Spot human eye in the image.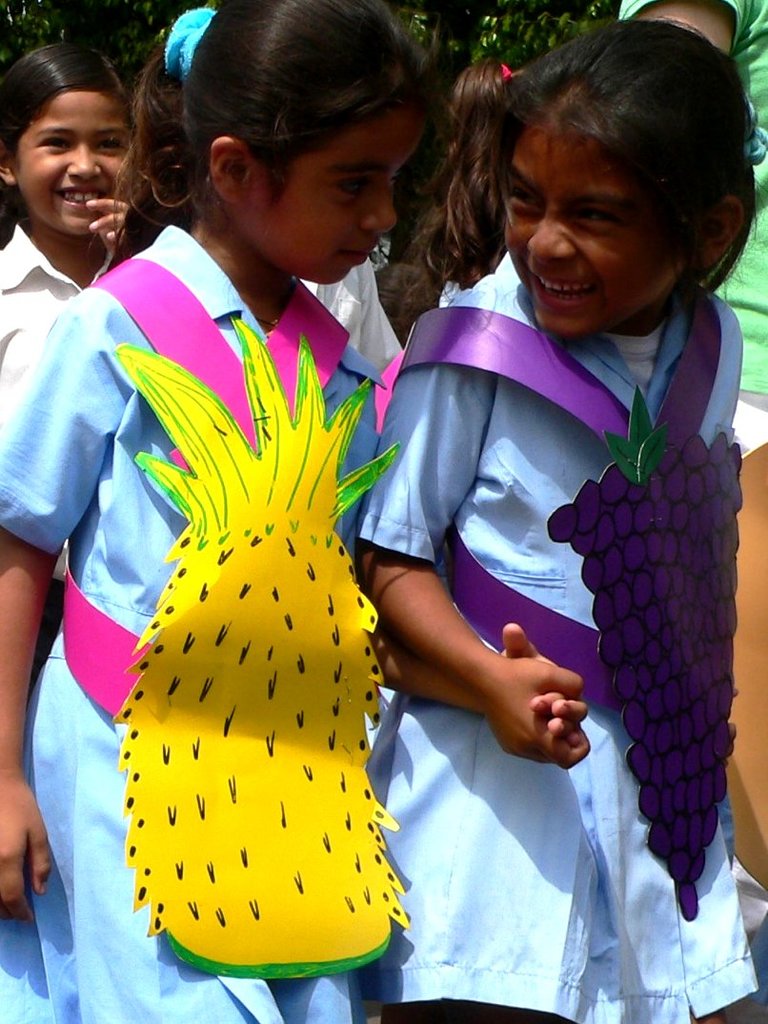
human eye found at [98,136,131,154].
